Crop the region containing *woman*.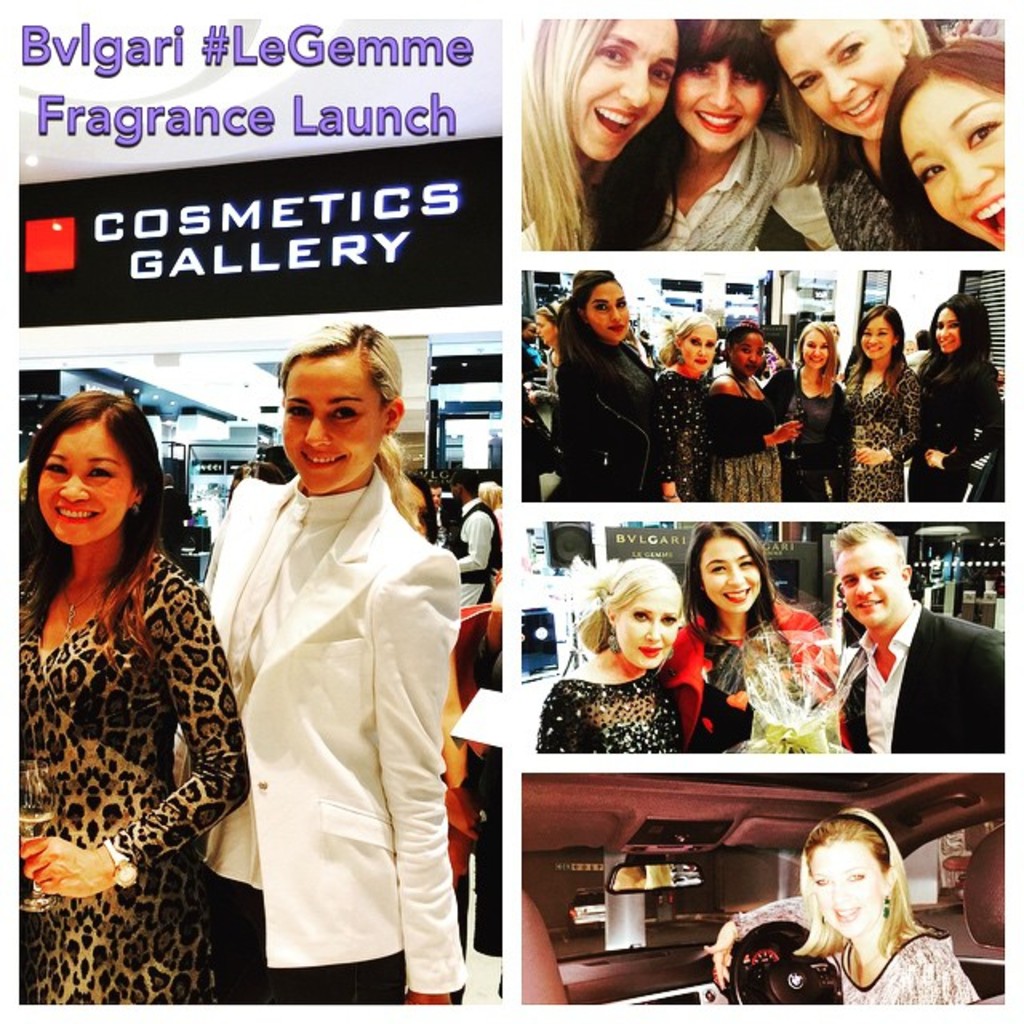
Crop region: rect(174, 318, 467, 1003).
